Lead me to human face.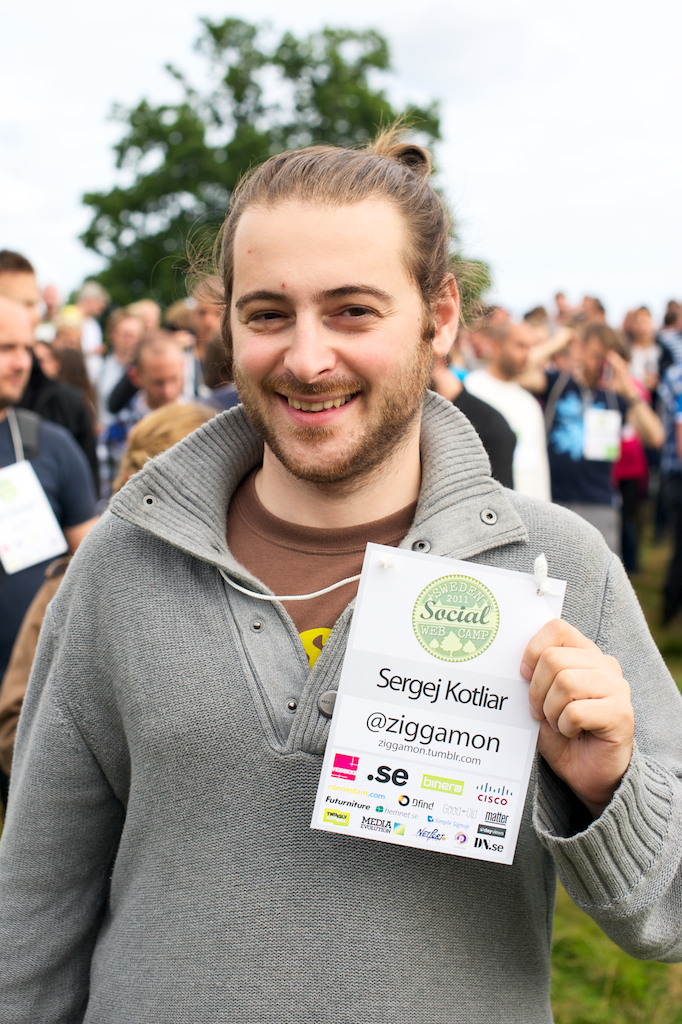
Lead to (left=139, top=352, right=184, bottom=414).
